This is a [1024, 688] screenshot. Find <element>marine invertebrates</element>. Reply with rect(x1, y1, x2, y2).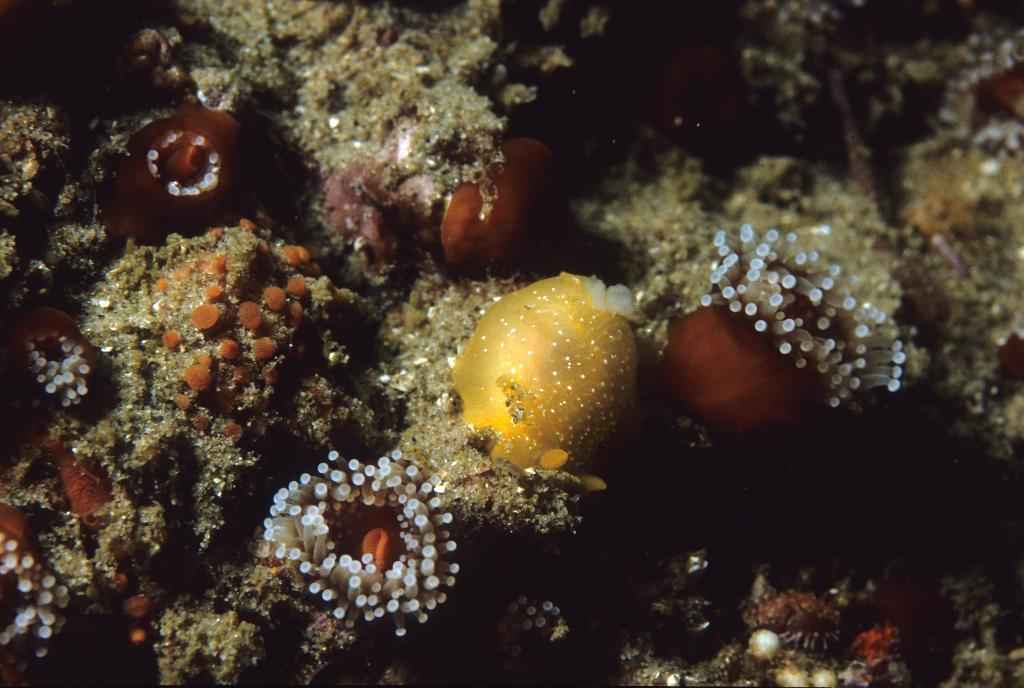
rect(452, 591, 584, 687).
